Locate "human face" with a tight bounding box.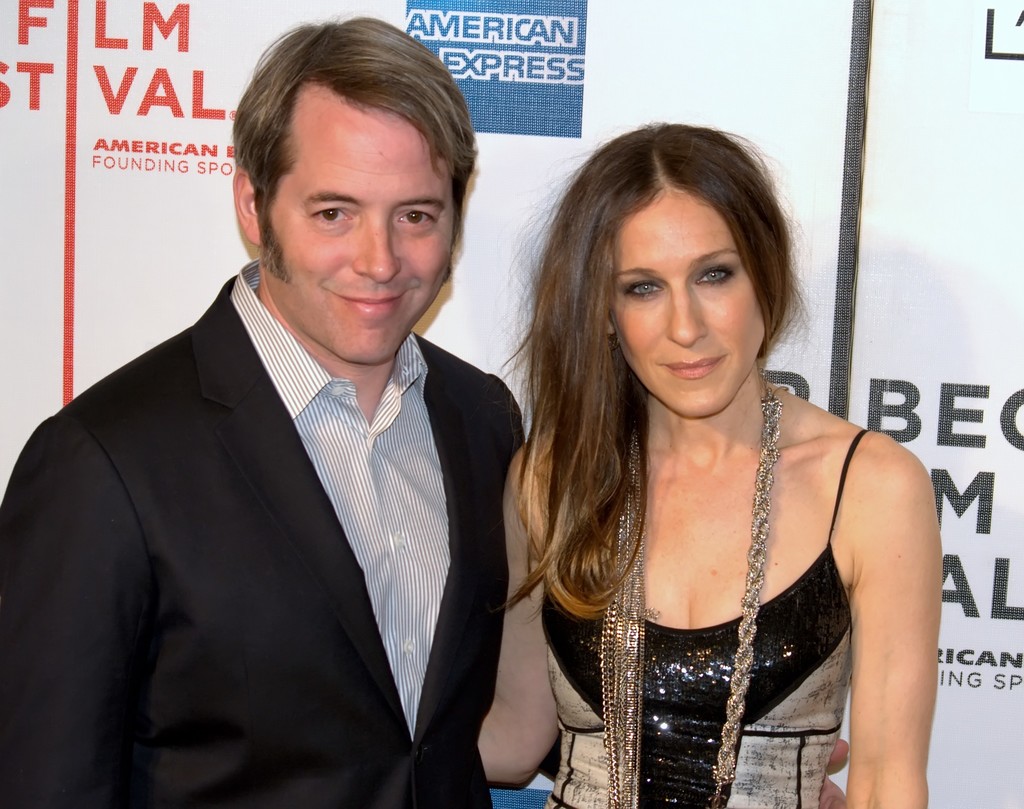
select_region(263, 106, 453, 368).
